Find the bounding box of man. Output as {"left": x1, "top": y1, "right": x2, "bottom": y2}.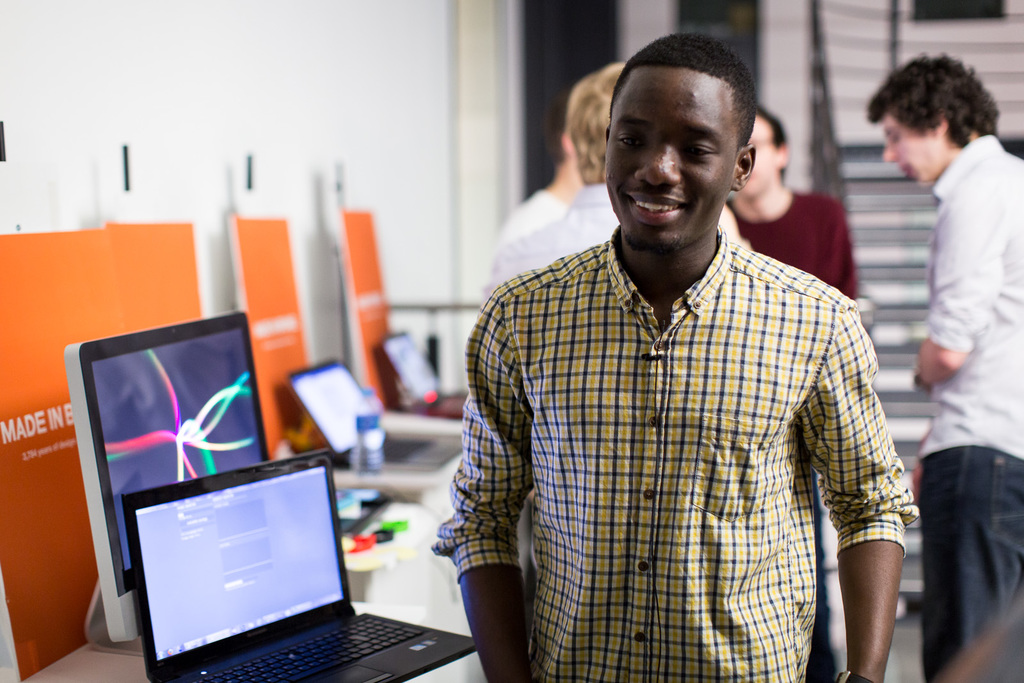
{"left": 719, "top": 105, "right": 860, "bottom": 317}.
